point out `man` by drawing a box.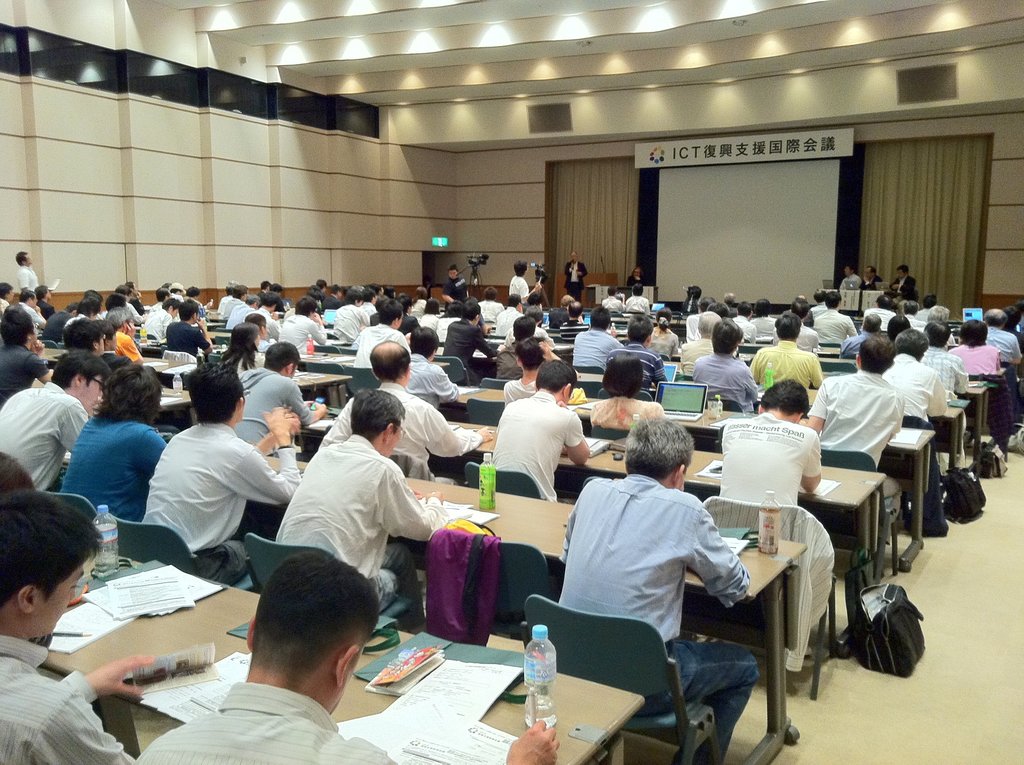
272,388,463,633.
